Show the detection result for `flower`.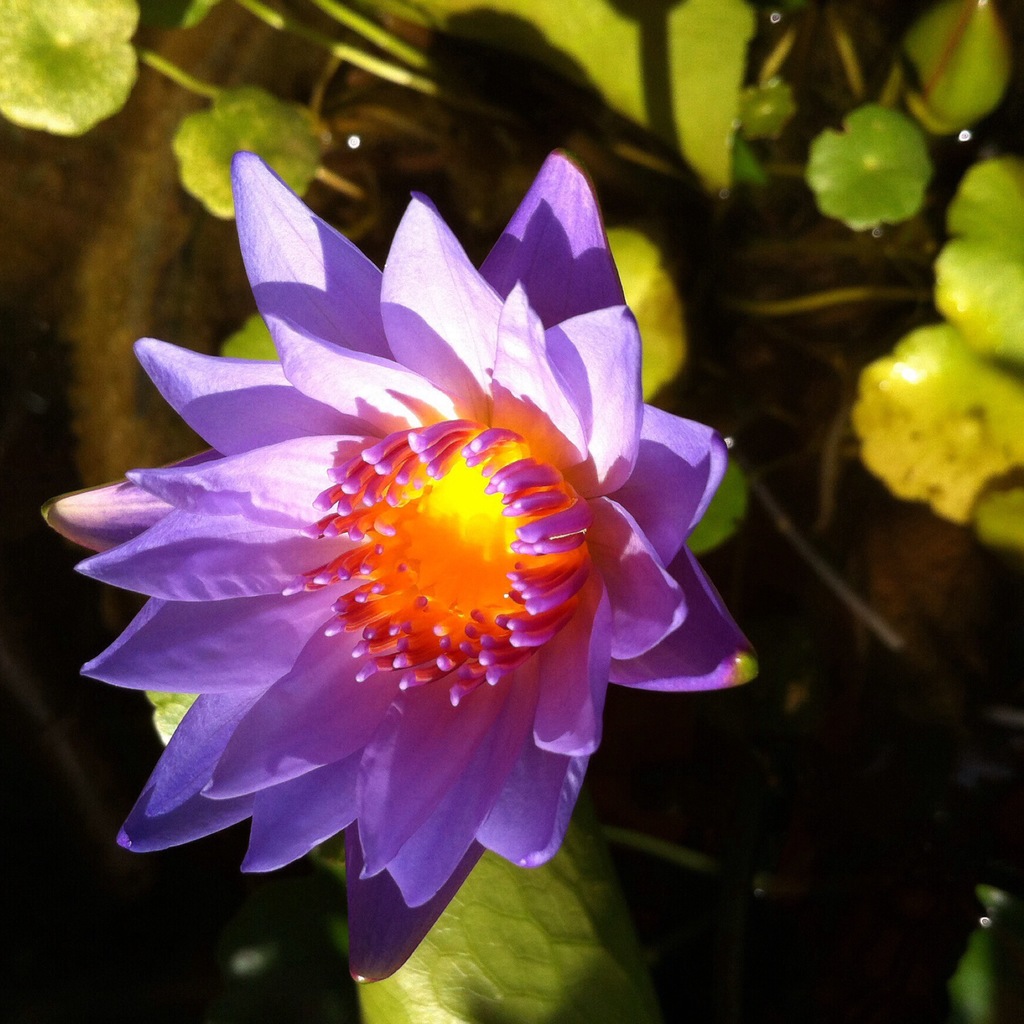
33 146 757 987.
